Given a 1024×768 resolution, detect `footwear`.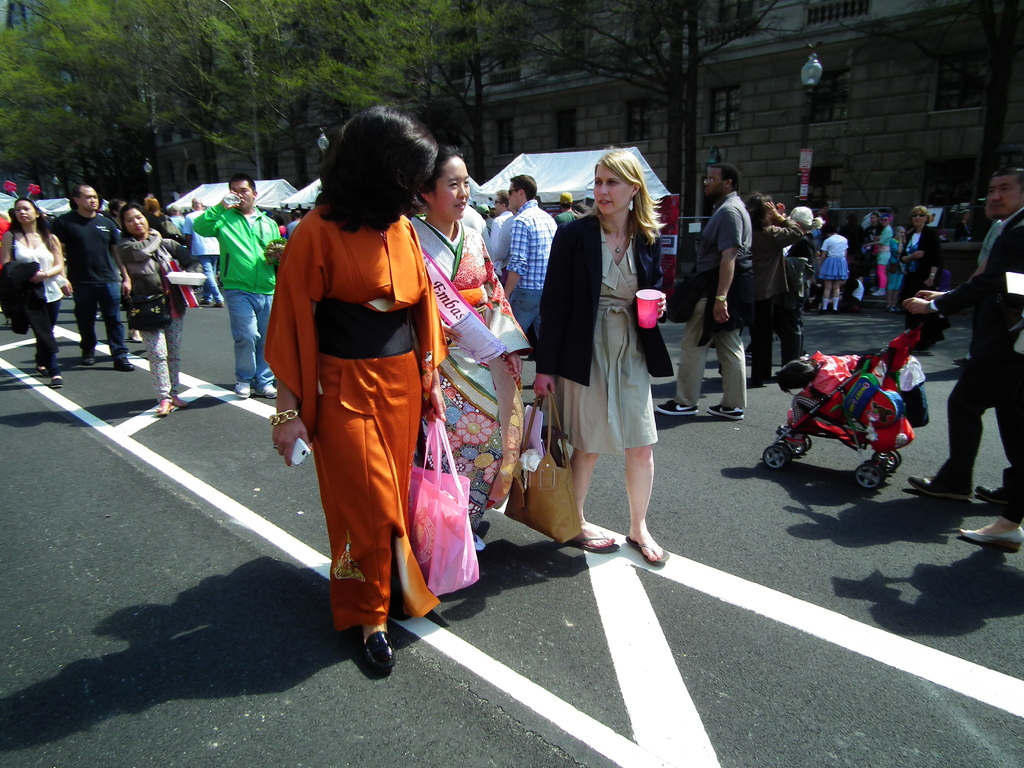
{"left": 904, "top": 472, "right": 972, "bottom": 501}.
